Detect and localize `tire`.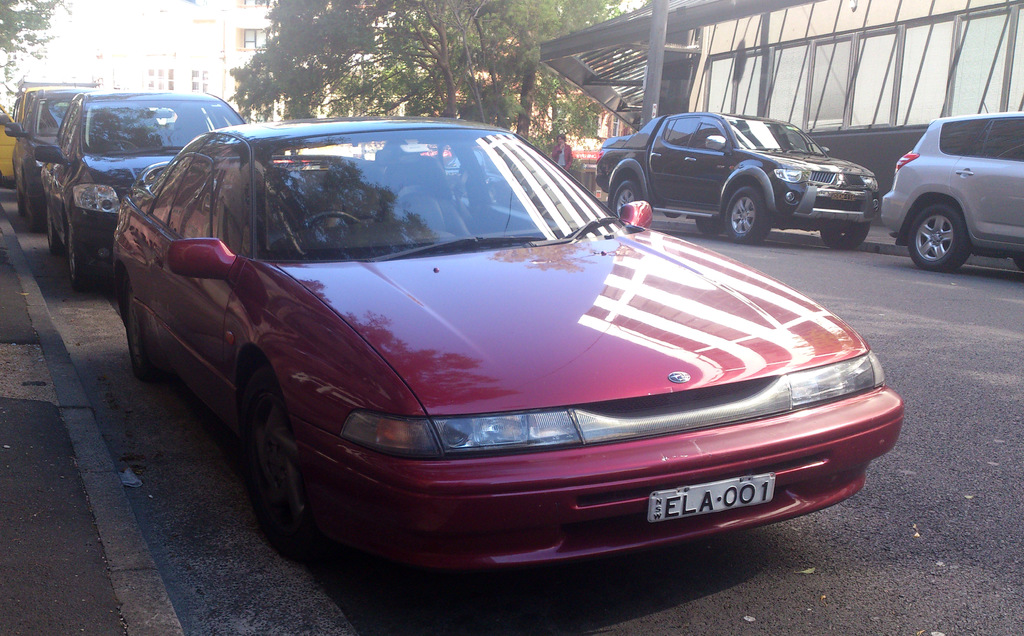
Localized at {"x1": 241, "y1": 365, "x2": 307, "y2": 565}.
